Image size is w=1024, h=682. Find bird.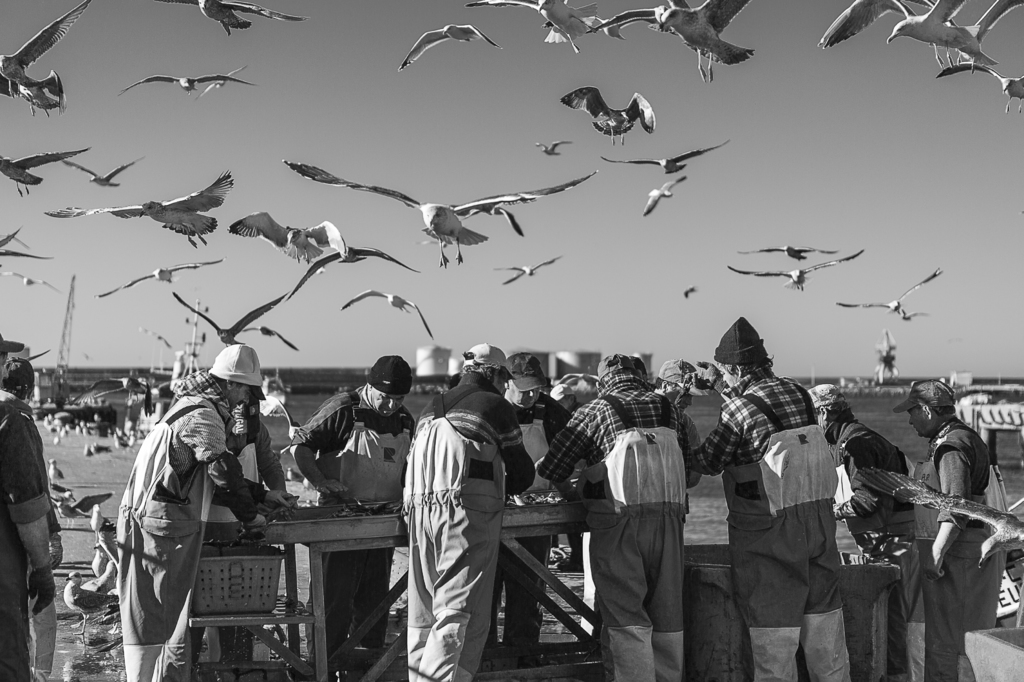
806 0 988 68.
